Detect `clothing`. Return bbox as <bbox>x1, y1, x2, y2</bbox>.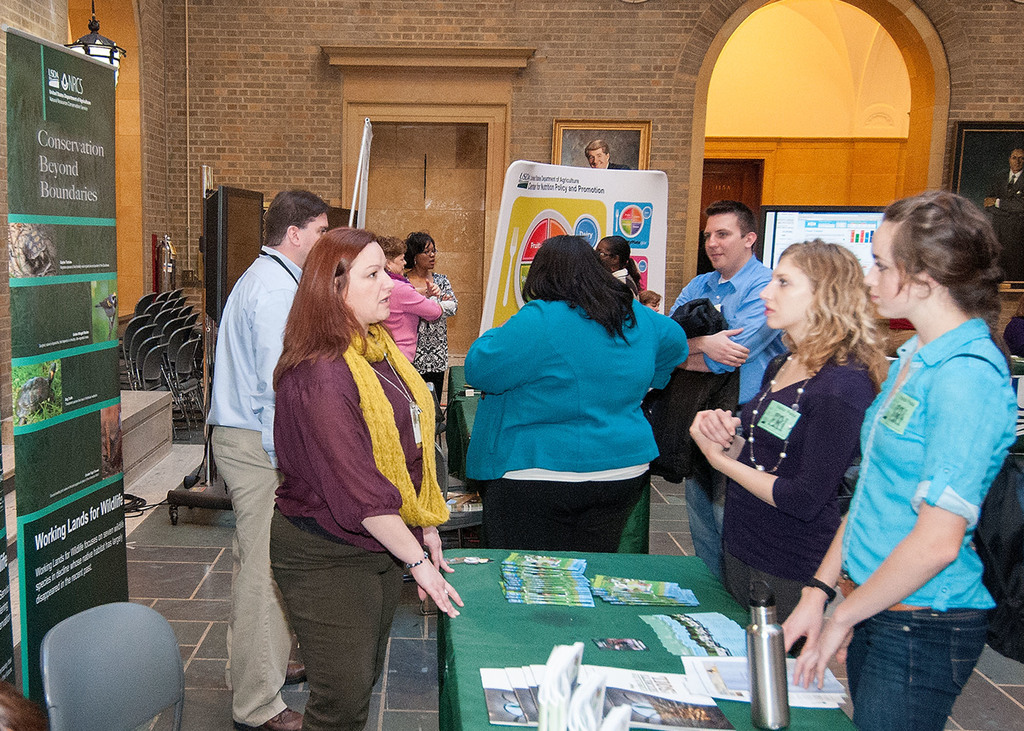
<bbox>609, 161, 633, 169</bbox>.
